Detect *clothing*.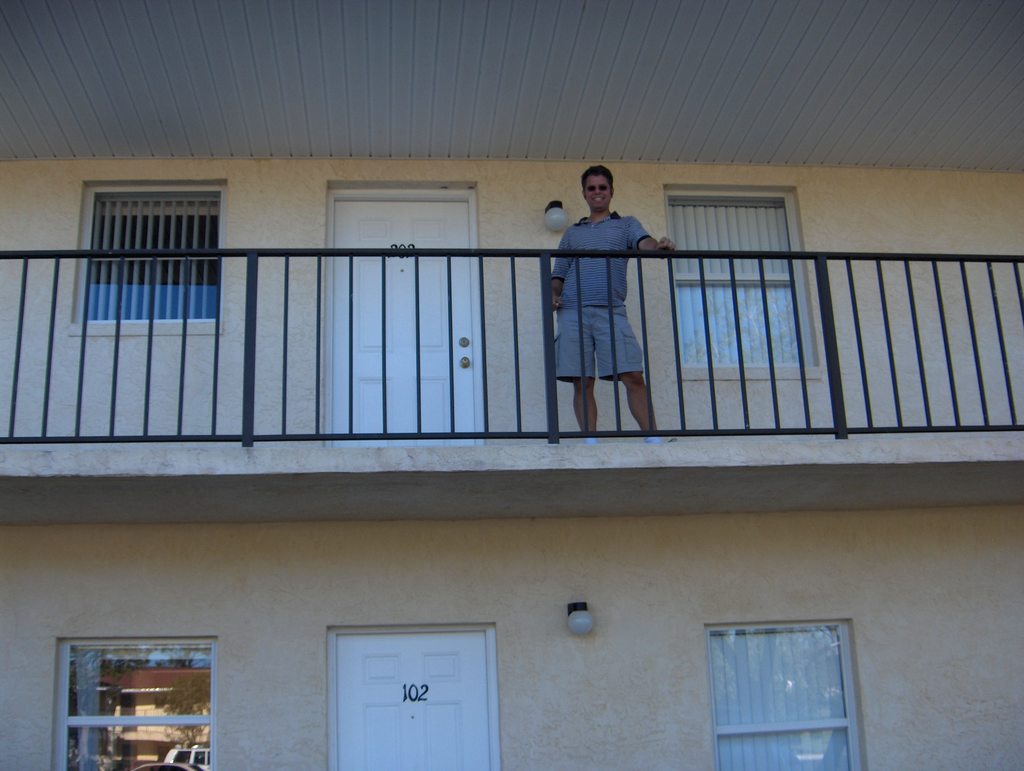
Detected at {"left": 552, "top": 181, "right": 659, "bottom": 418}.
